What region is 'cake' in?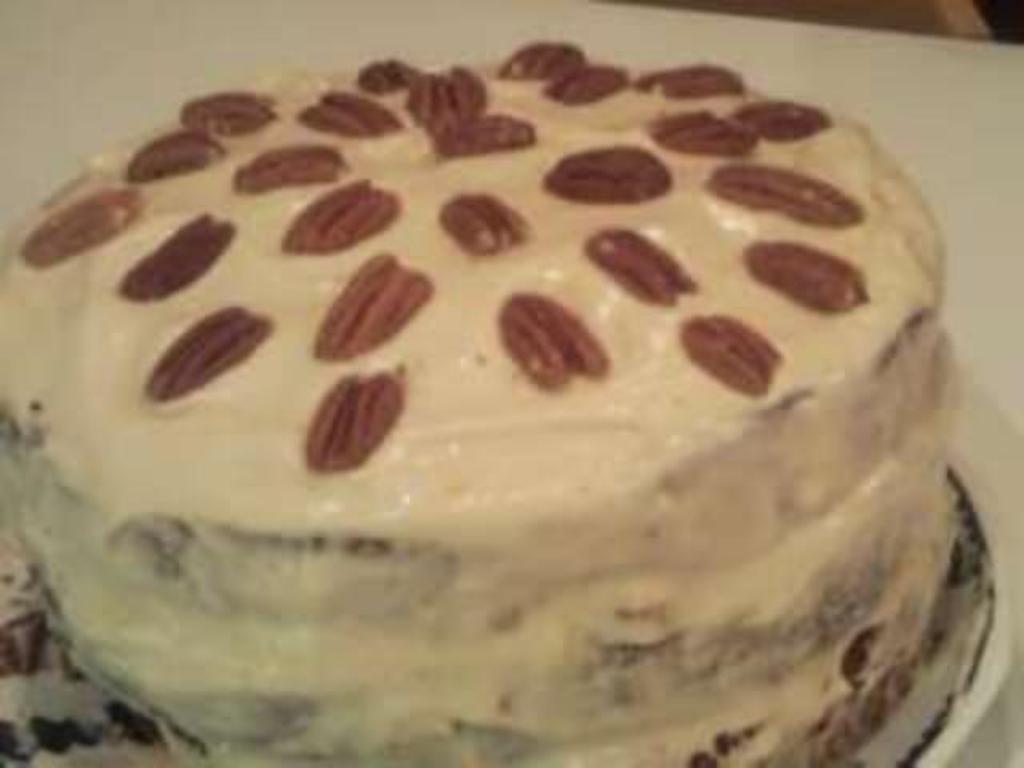
[0, 43, 997, 766].
